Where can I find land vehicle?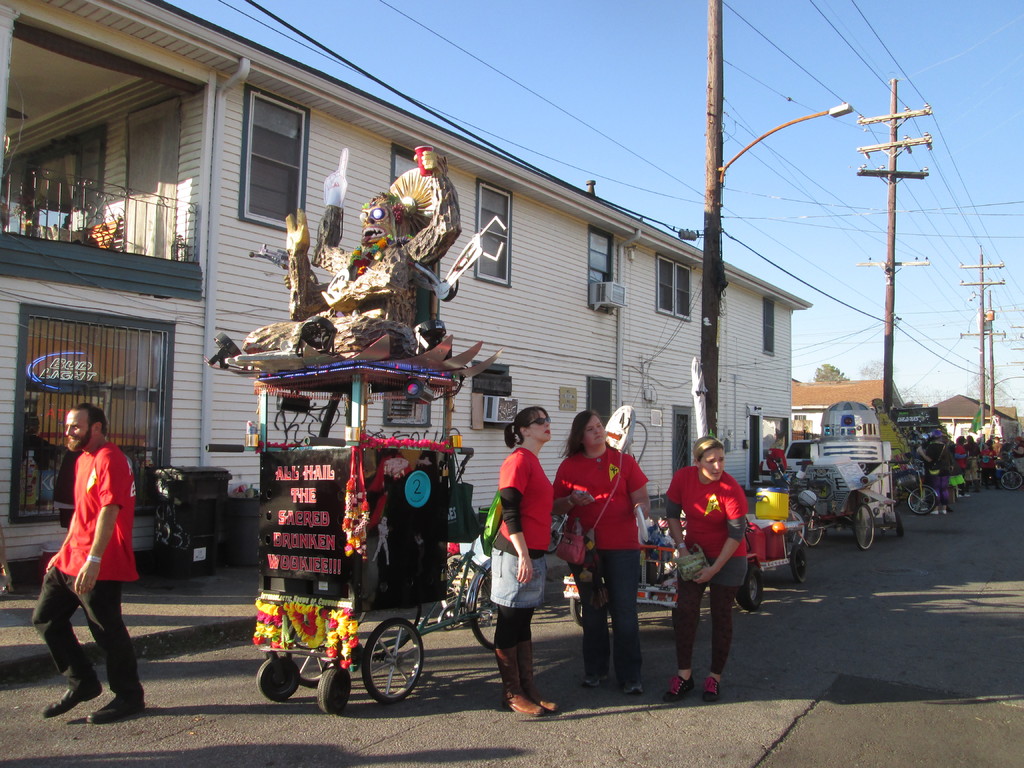
You can find it at 566:548:686:626.
